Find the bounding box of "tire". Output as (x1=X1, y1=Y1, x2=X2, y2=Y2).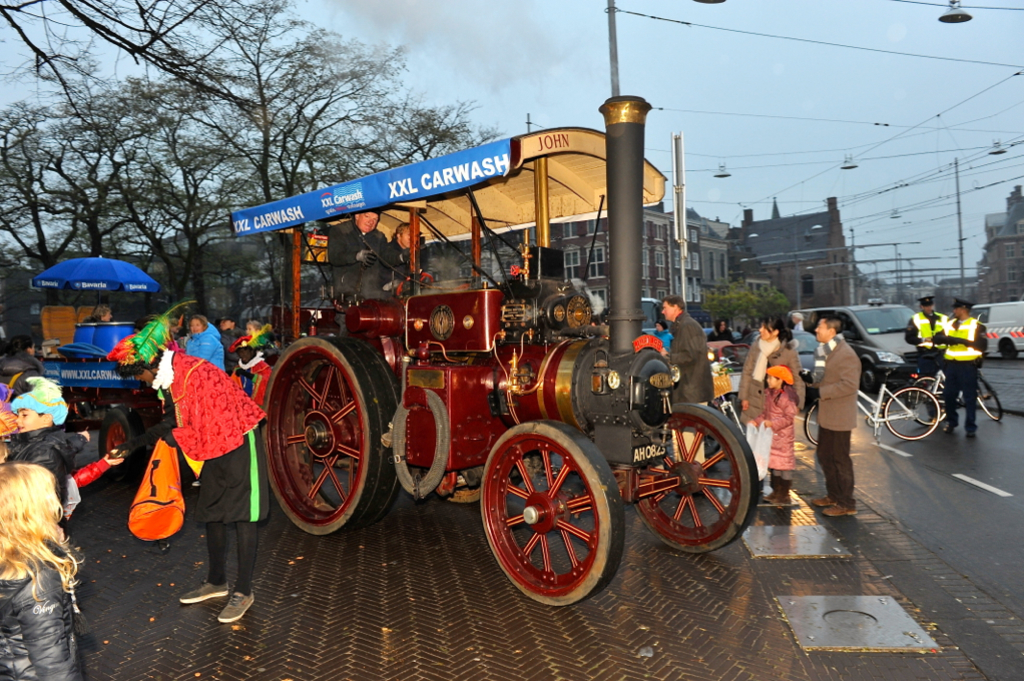
(x1=978, y1=373, x2=1006, y2=423).
